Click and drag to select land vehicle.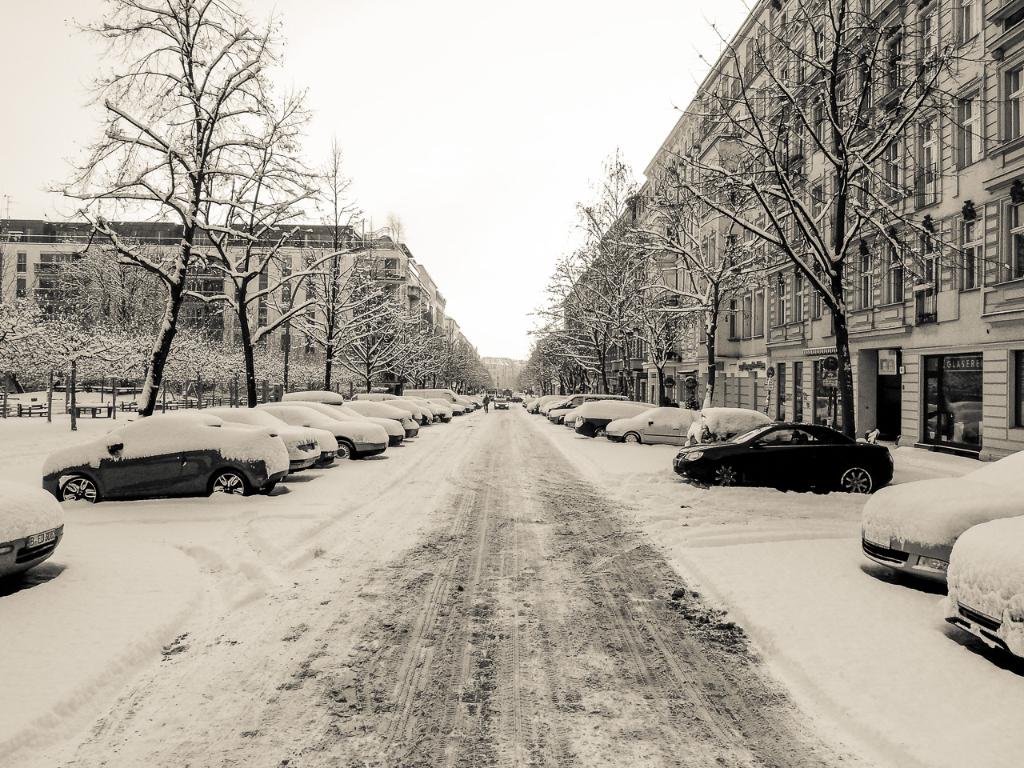
Selection: rect(0, 474, 72, 584).
